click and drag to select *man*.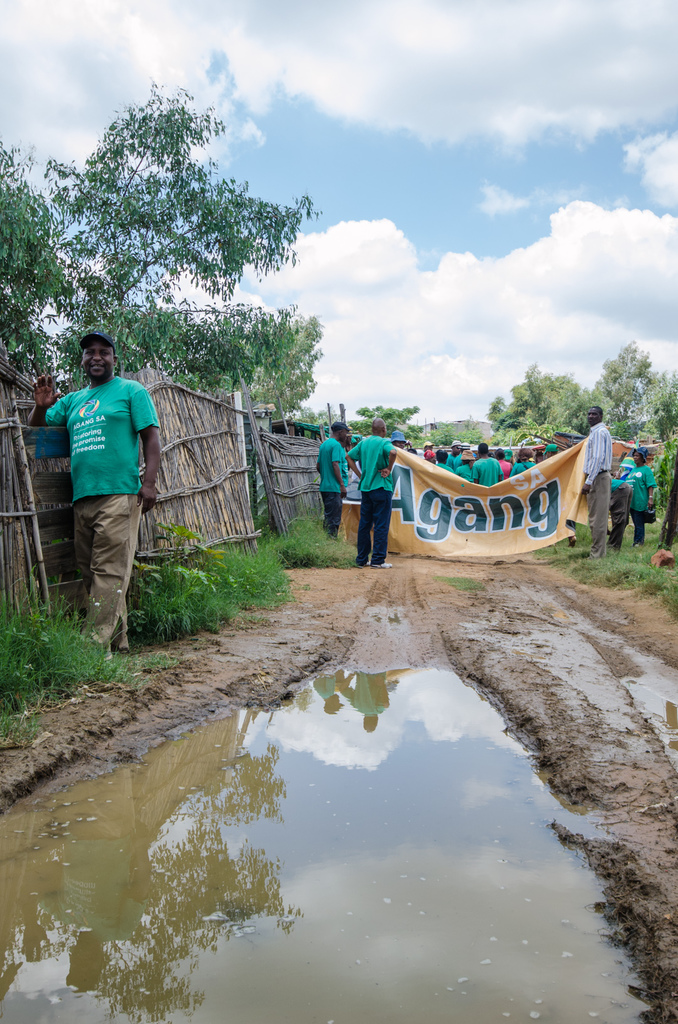
Selection: [x1=442, y1=442, x2=469, y2=472].
